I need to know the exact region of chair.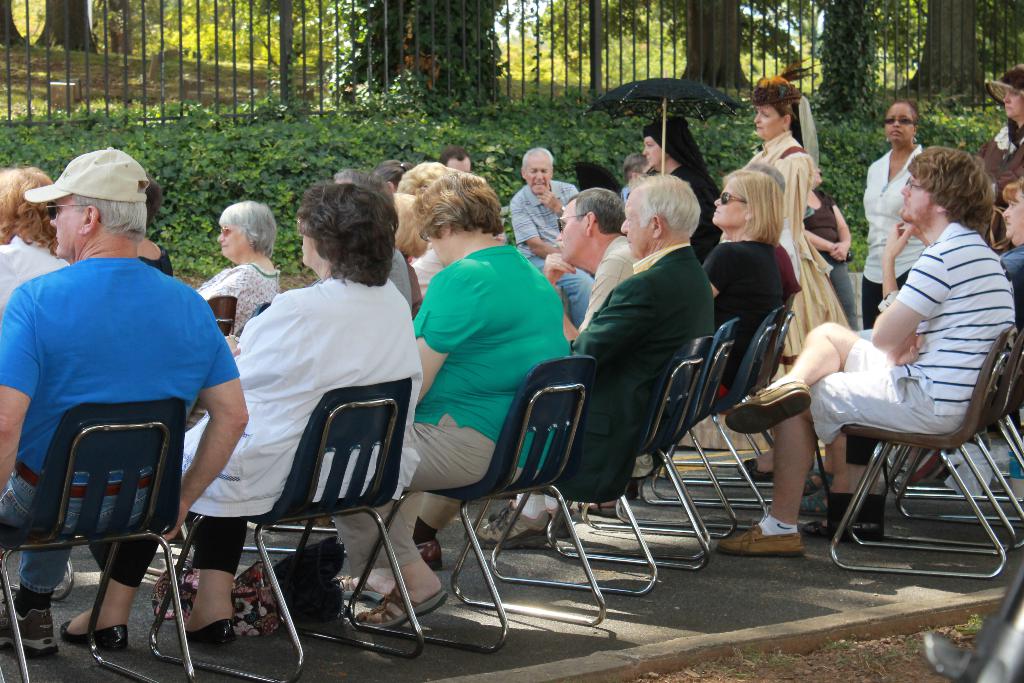
Region: [890,413,1023,523].
